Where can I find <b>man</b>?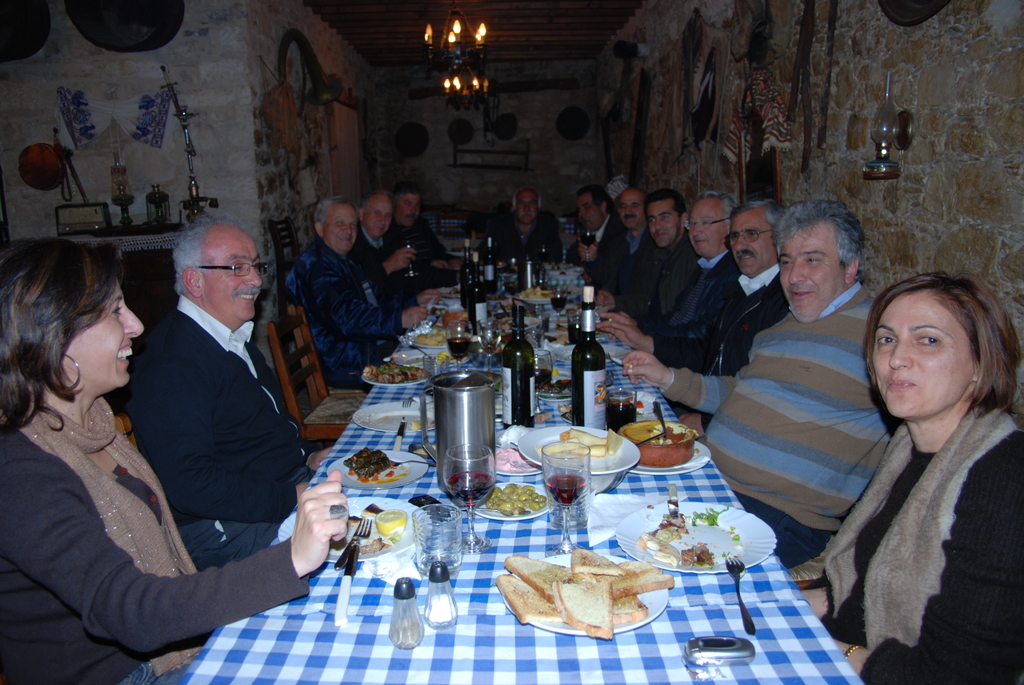
You can find it at l=609, t=205, r=655, b=280.
